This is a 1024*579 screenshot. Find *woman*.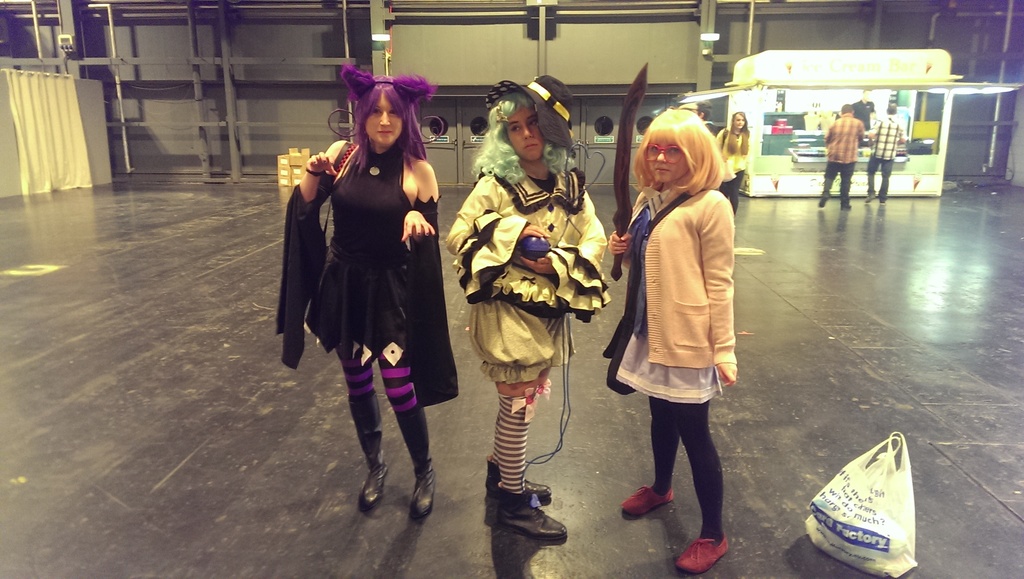
Bounding box: region(711, 102, 756, 225).
